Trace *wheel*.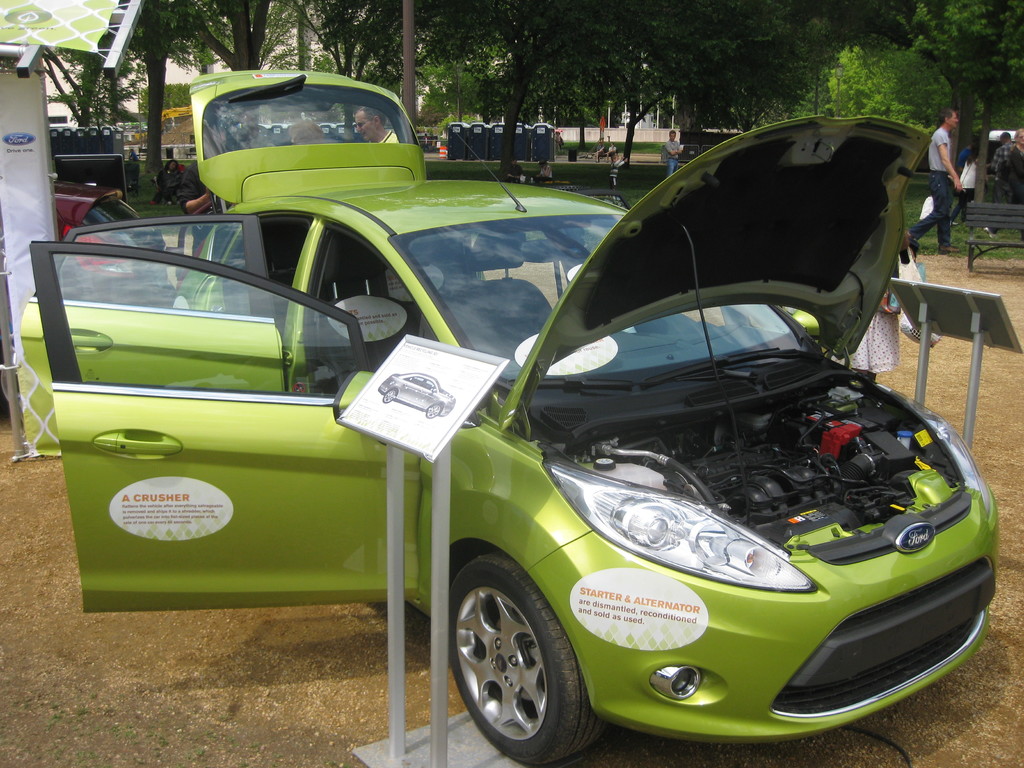
Traced to locate(426, 404, 442, 419).
